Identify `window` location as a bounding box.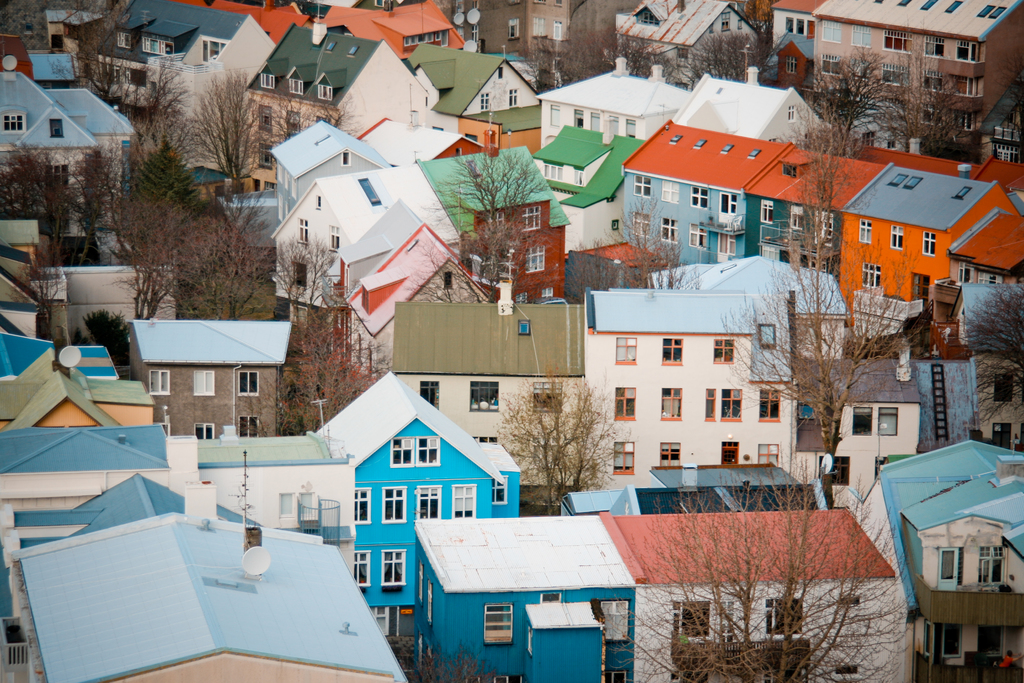
box(193, 372, 216, 394).
